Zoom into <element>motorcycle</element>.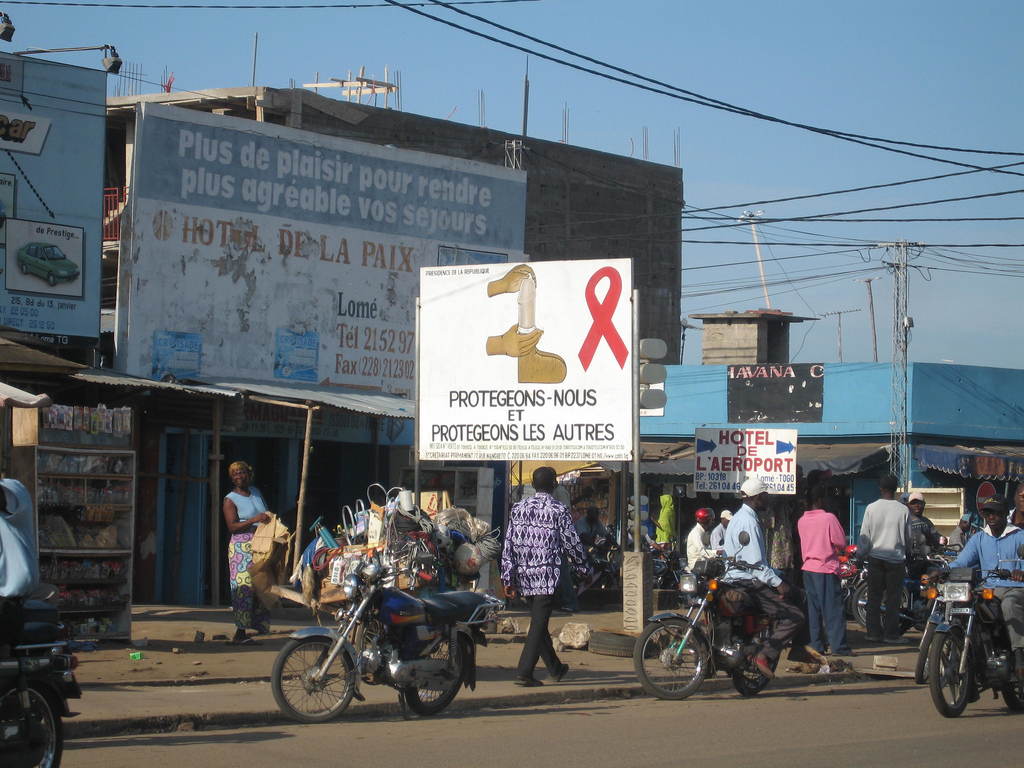
Zoom target: x1=0, y1=612, x2=75, y2=767.
